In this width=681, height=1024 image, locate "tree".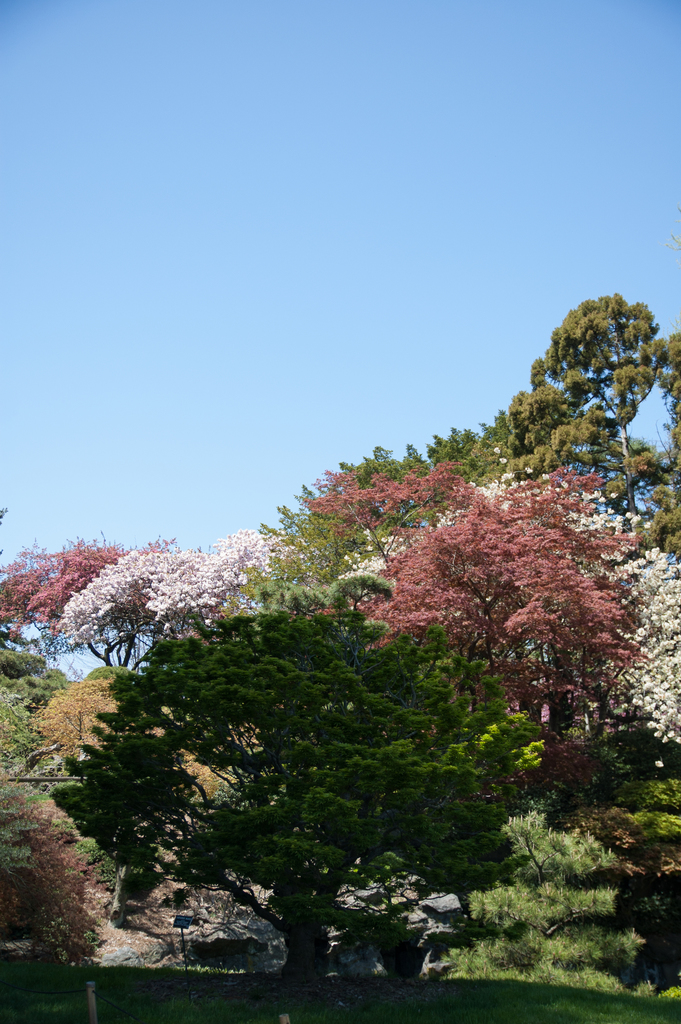
Bounding box: box=[326, 488, 623, 770].
